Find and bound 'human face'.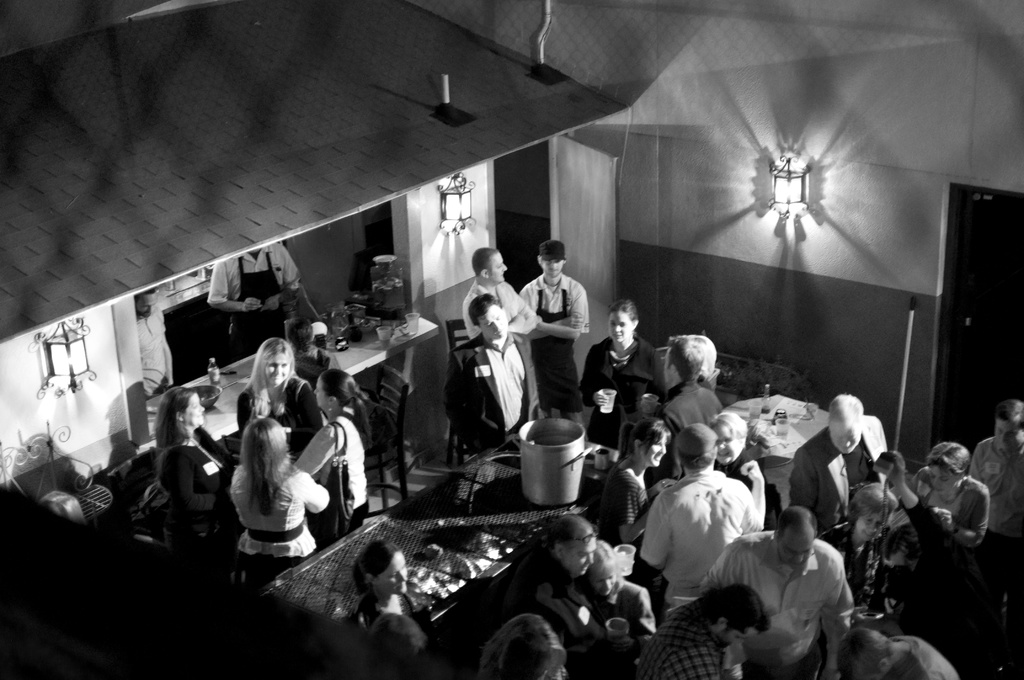
Bound: (246, 247, 258, 254).
